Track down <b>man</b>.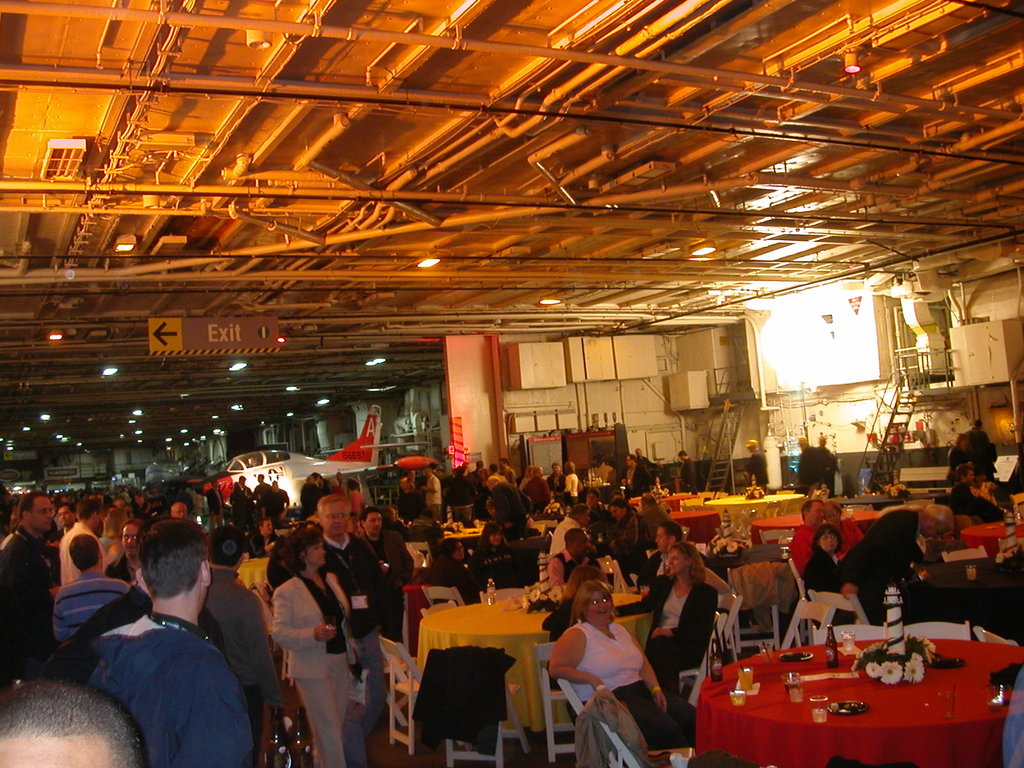
Tracked to [355, 511, 411, 579].
